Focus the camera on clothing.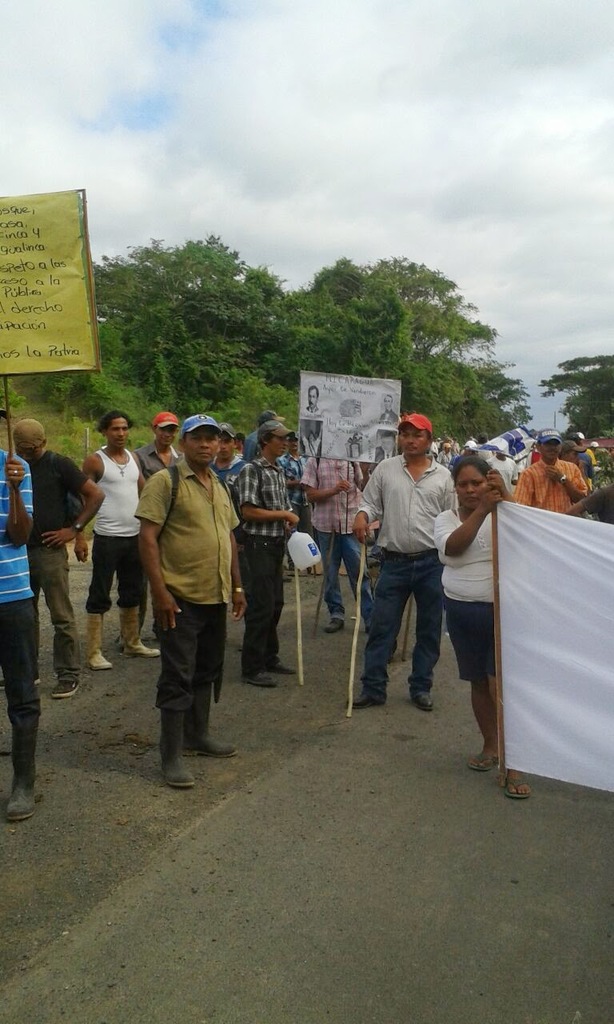
Focus region: (432, 508, 499, 682).
